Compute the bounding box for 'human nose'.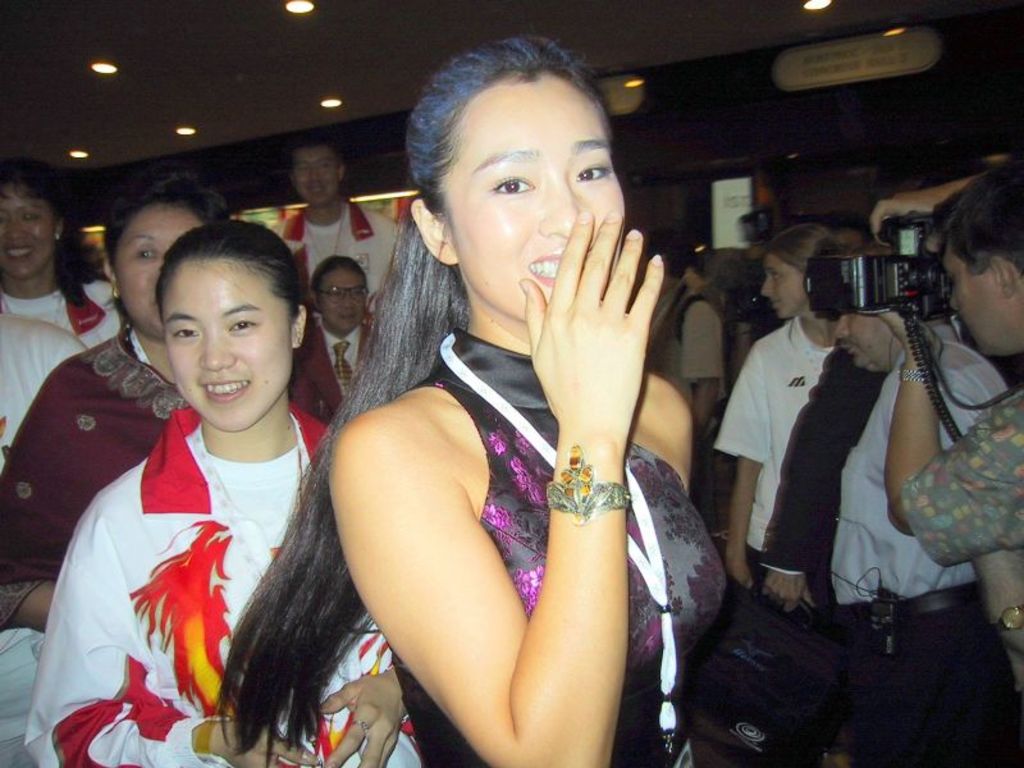
left=536, top=173, right=580, bottom=239.
